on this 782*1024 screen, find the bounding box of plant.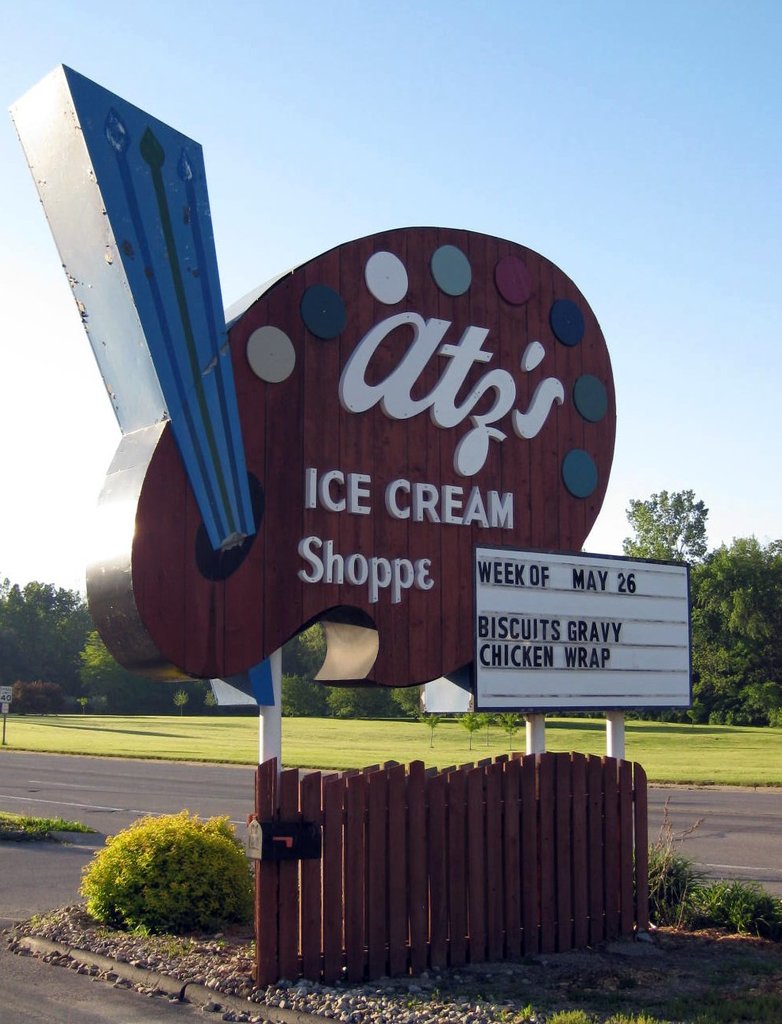
Bounding box: (278, 673, 330, 721).
